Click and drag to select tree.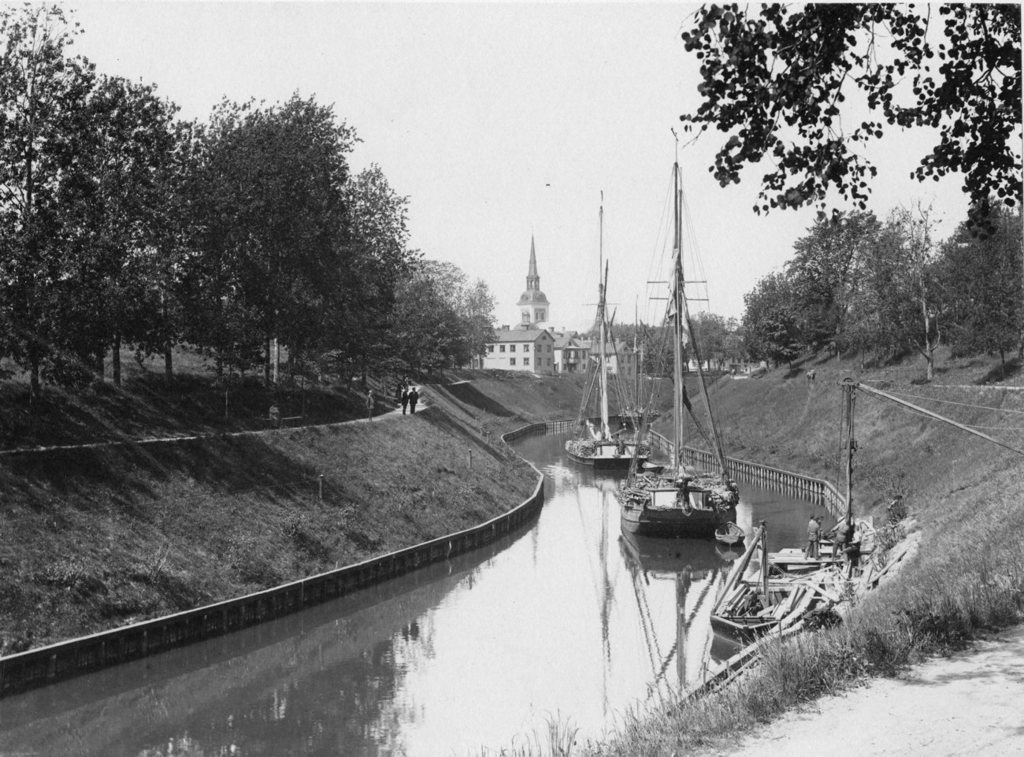
Selection: <region>681, 6, 1014, 236</region>.
